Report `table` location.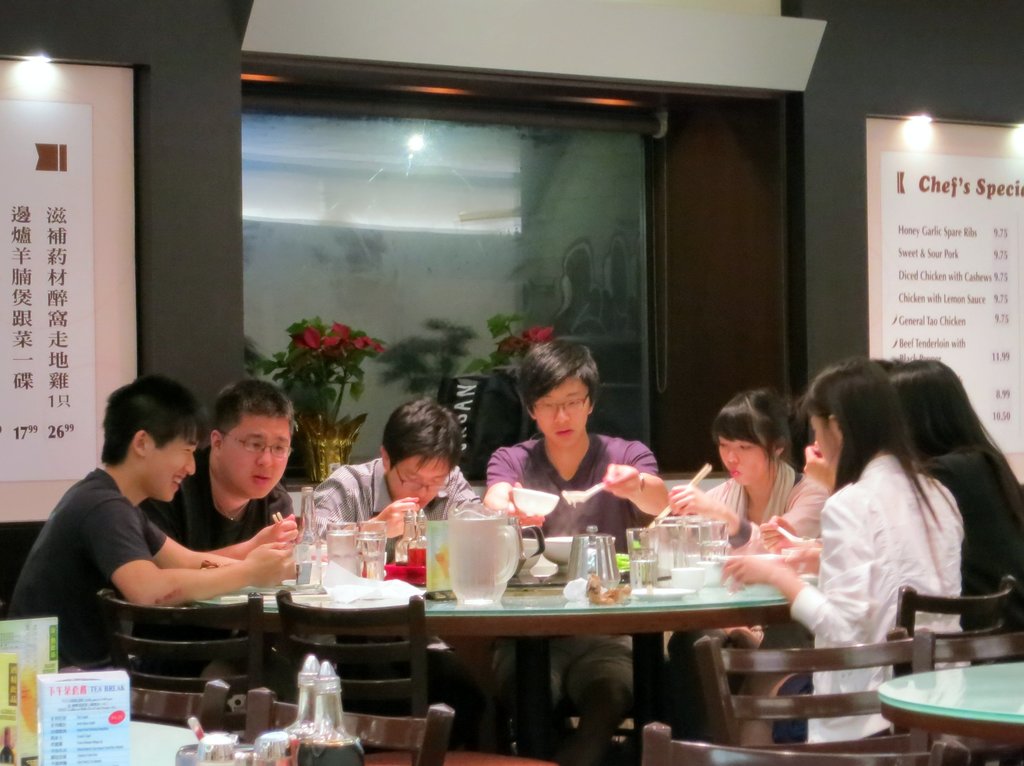
Report: 878 657 1023 752.
